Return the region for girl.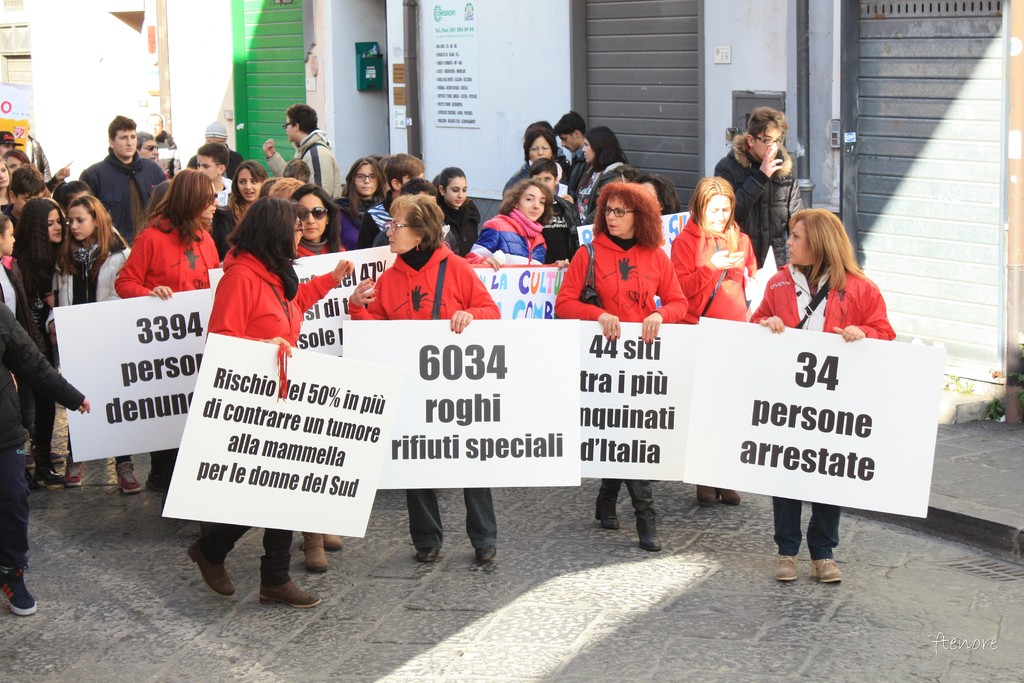
(left=52, top=201, right=145, bottom=488).
